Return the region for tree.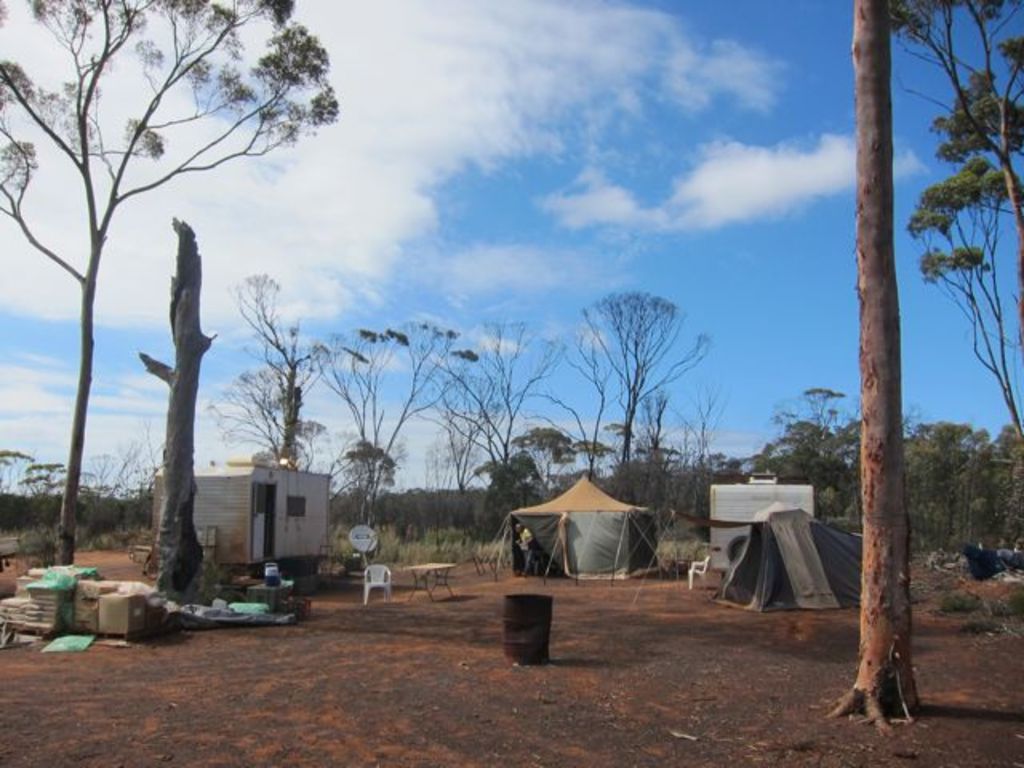
251:445:290:467.
